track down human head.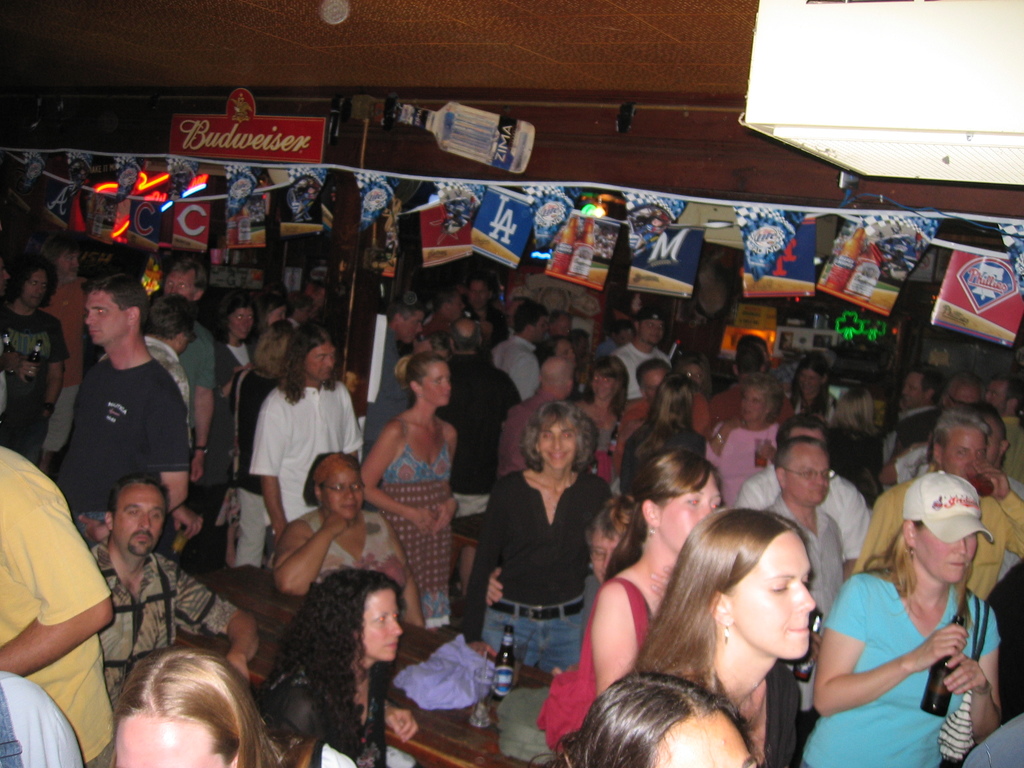
Tracked to {"left": 216, "top": 292, "right": 254, "bottom": 341}.
